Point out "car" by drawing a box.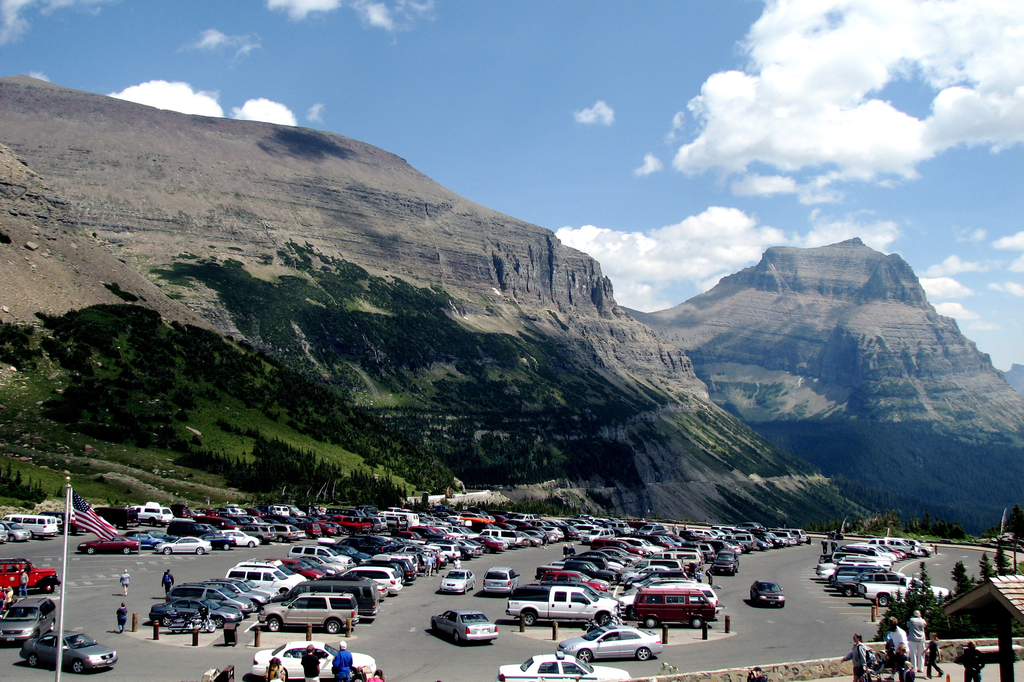
detection(4, 597, 52, 648).
